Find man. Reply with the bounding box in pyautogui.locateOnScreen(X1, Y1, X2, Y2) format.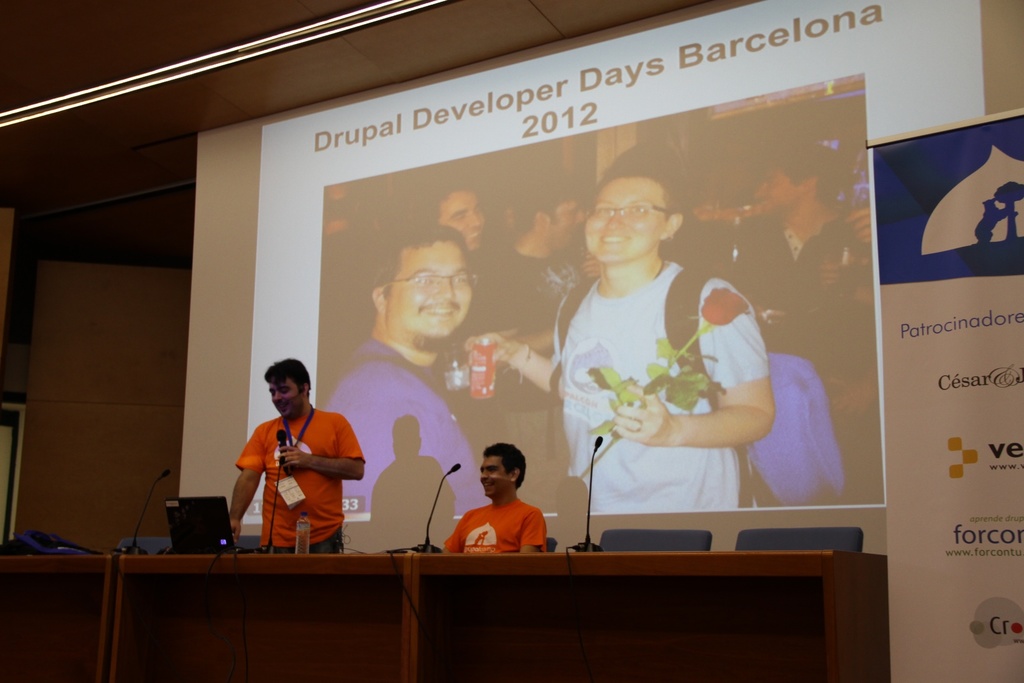
pyautogui.locateOnScreen(464, 147, 774, 514).
